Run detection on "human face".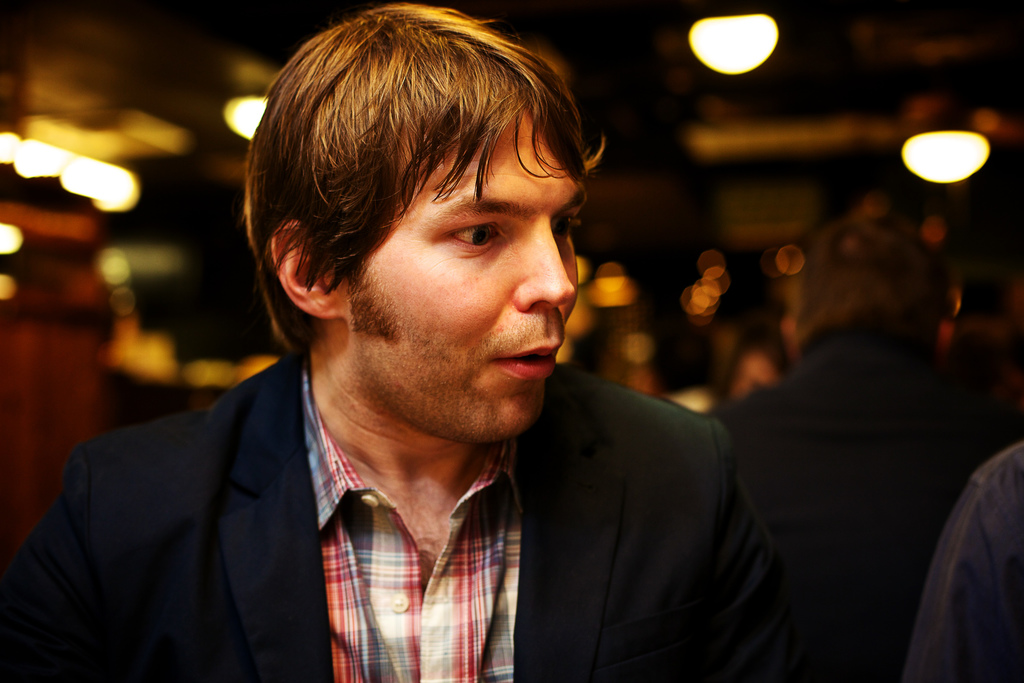
Result: (left=341, top=99, right=582, bottom=448).
